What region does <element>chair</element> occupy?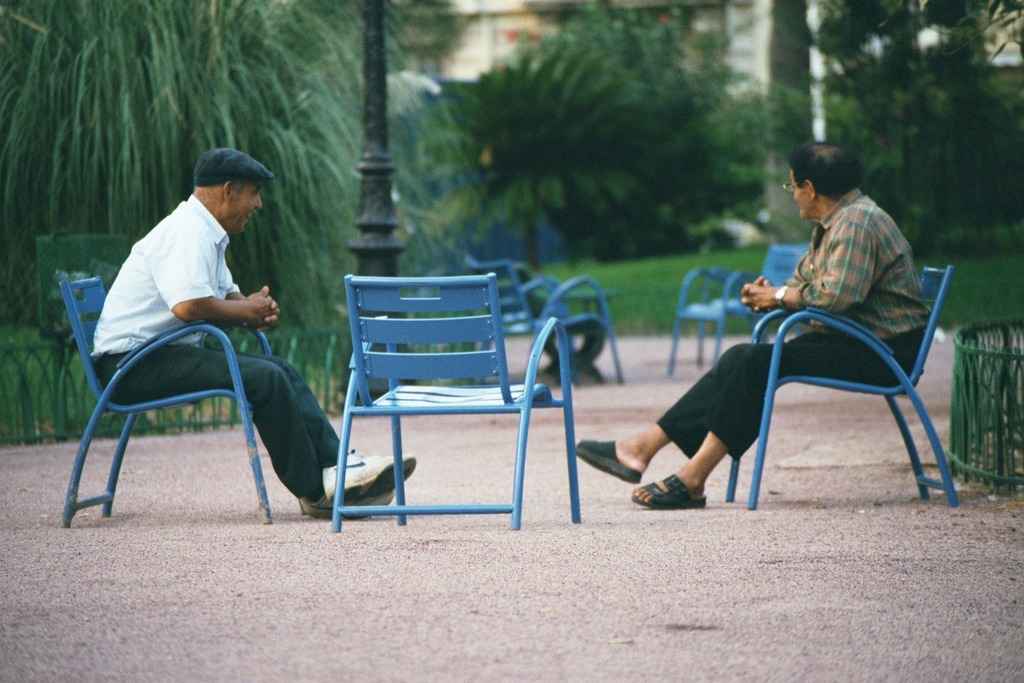
bbox=[460, 259, 625, 388].
